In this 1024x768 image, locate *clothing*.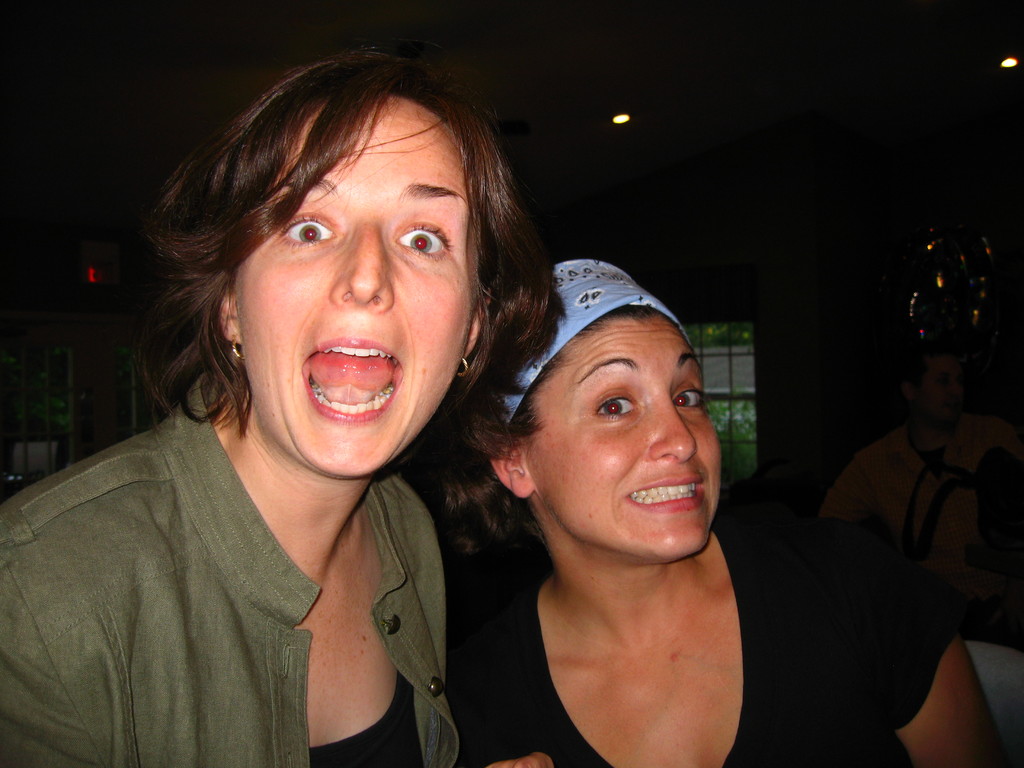
Bounding box: box(443, 525, 957, 764).
